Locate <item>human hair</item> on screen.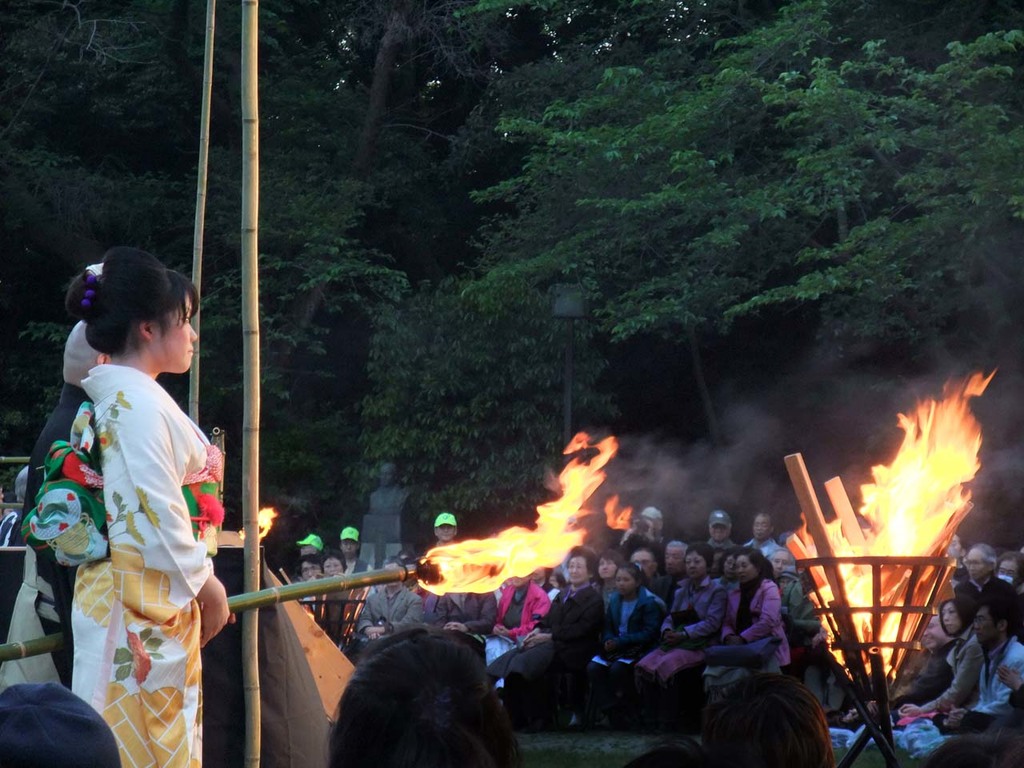
On screen at detection(771, 544, 797, 566).
